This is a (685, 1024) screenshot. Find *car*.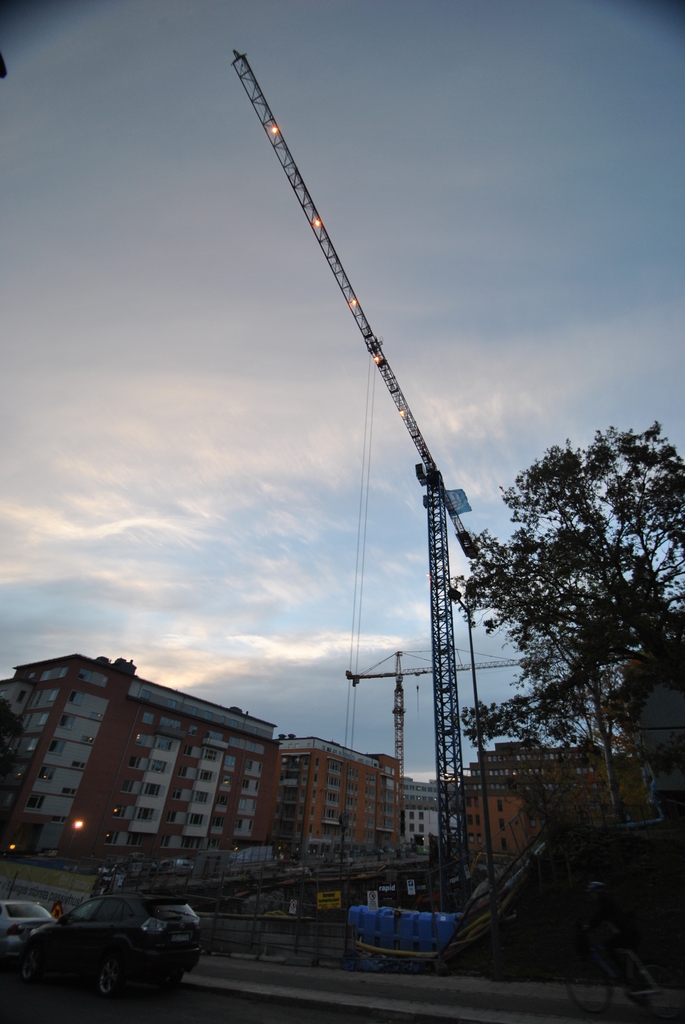
Bounding box: <box>0,895,200,996</box>.
